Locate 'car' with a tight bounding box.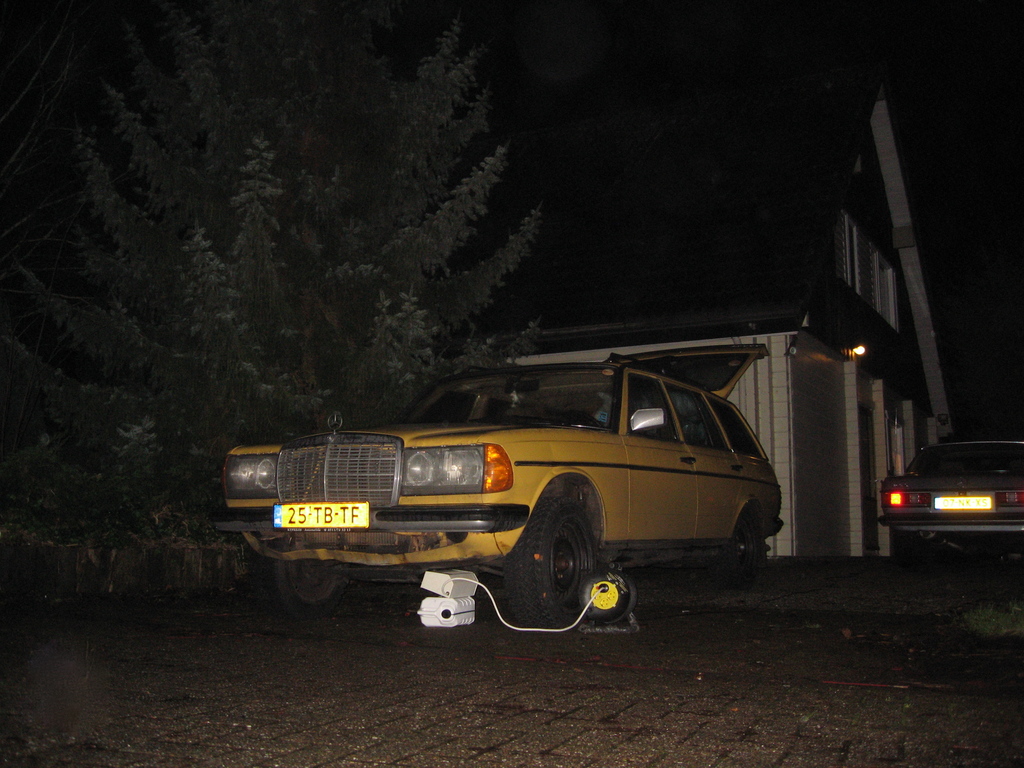
216,335,799,644.
